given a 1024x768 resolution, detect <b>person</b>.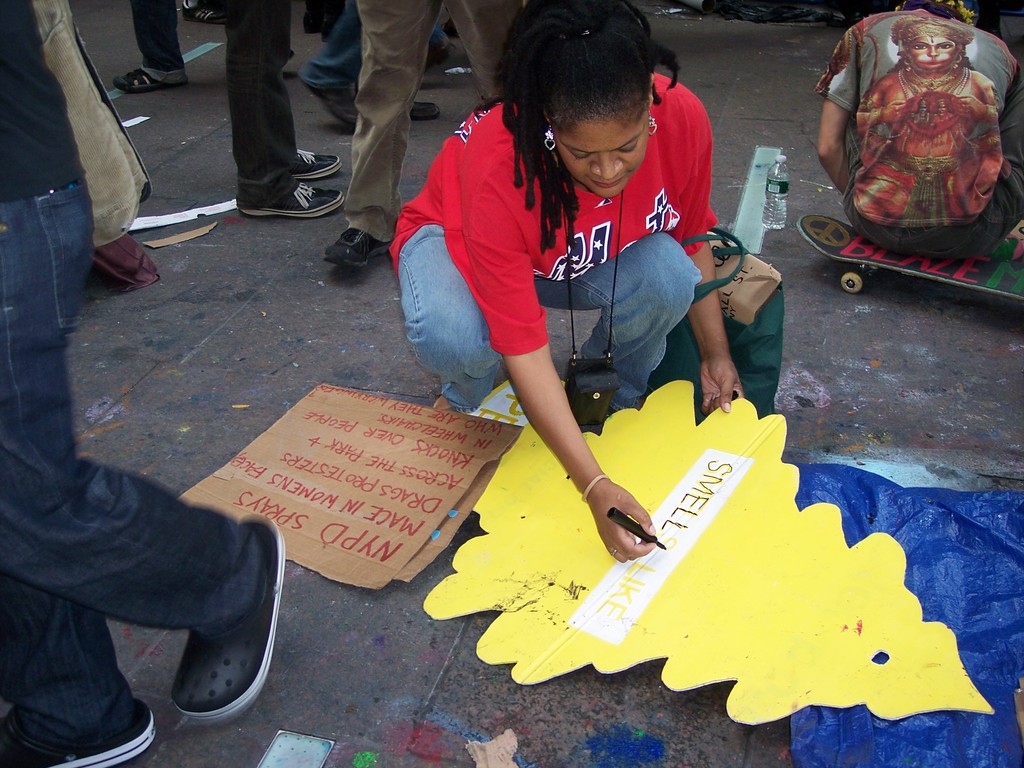
(x1=186, y1=0, x2=229, y2=29).
